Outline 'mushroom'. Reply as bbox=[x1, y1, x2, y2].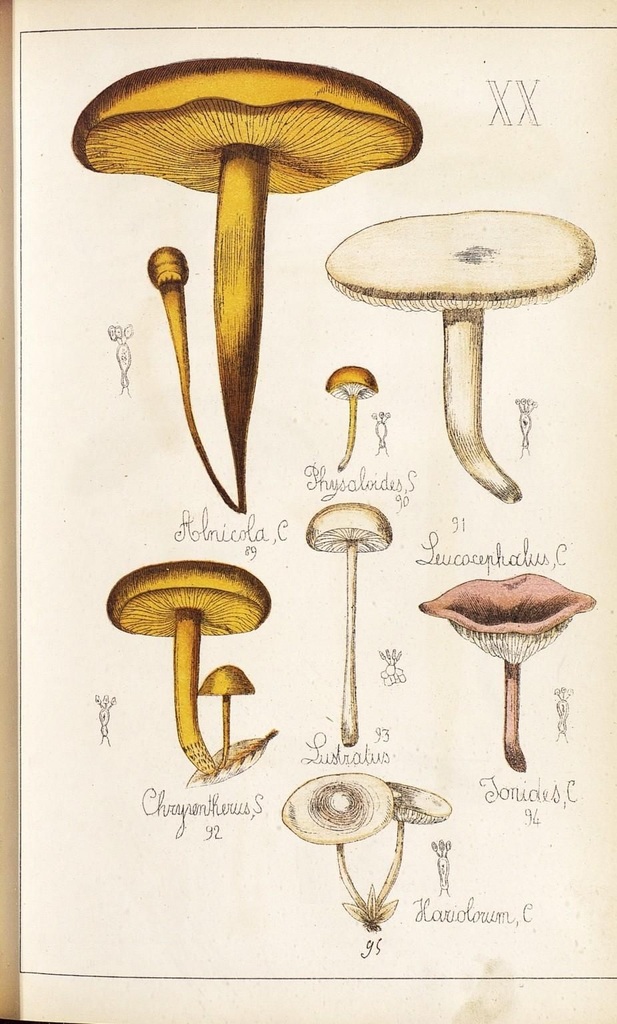
bbox=[283, 774, 399, 914].
